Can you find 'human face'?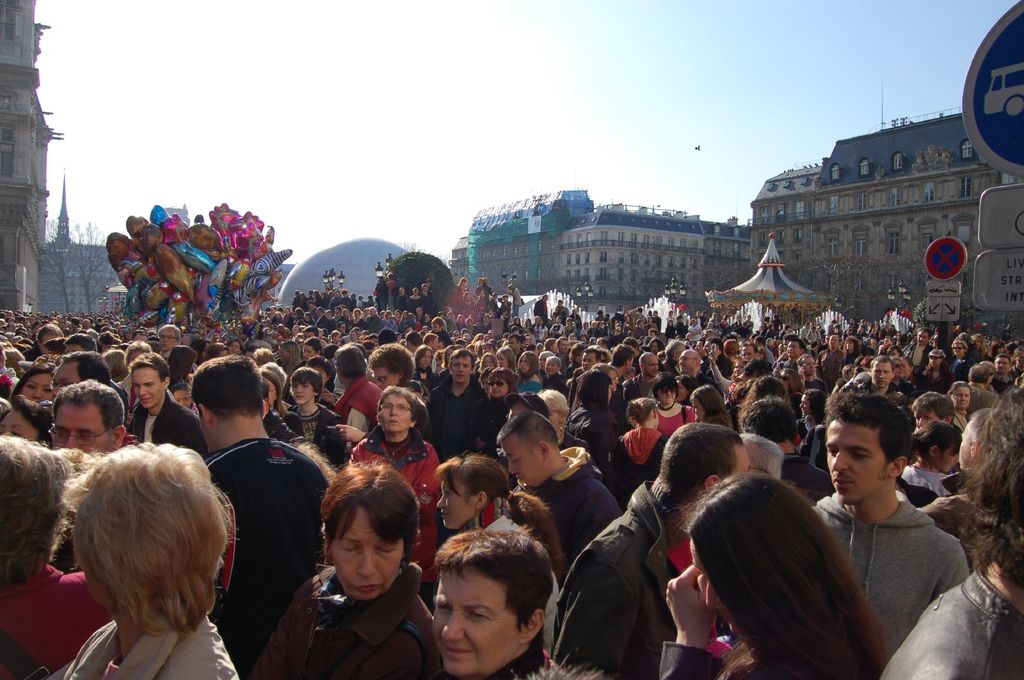
Yes, bounding box: <region>50, 358, 83, 400</region>.
